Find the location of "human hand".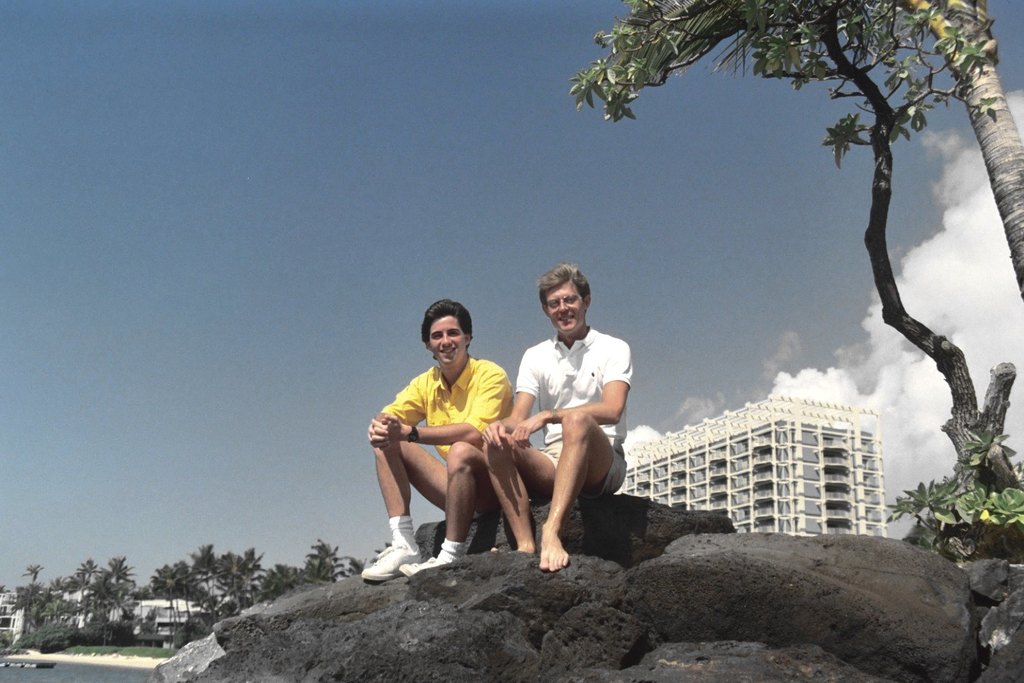
Location: (365, 415, 393, 451).
